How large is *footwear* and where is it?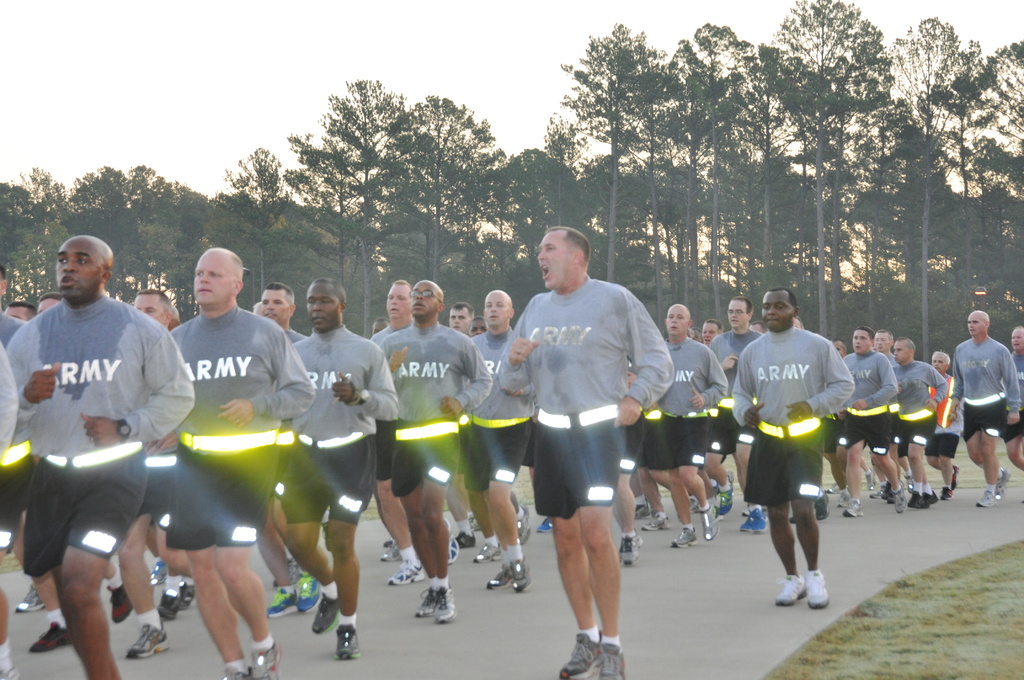
Bounding box: bbox=[673, 521, 696, 546].
